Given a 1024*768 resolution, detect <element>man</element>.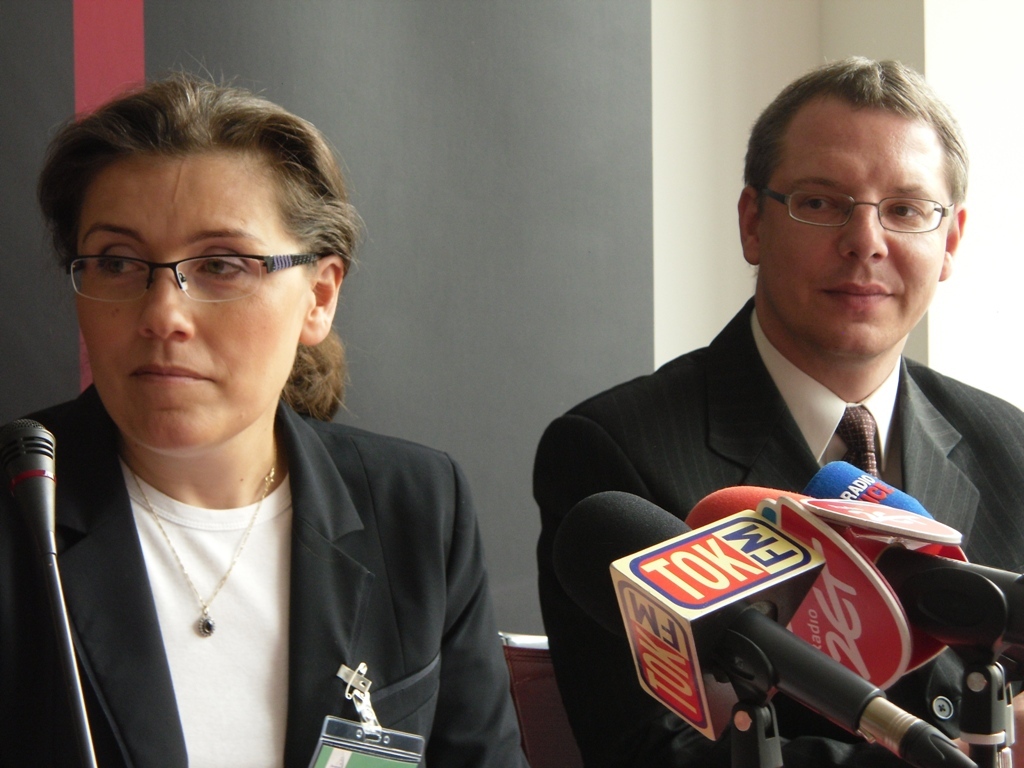
[left=533, top=128, right=998, bottom=759].
